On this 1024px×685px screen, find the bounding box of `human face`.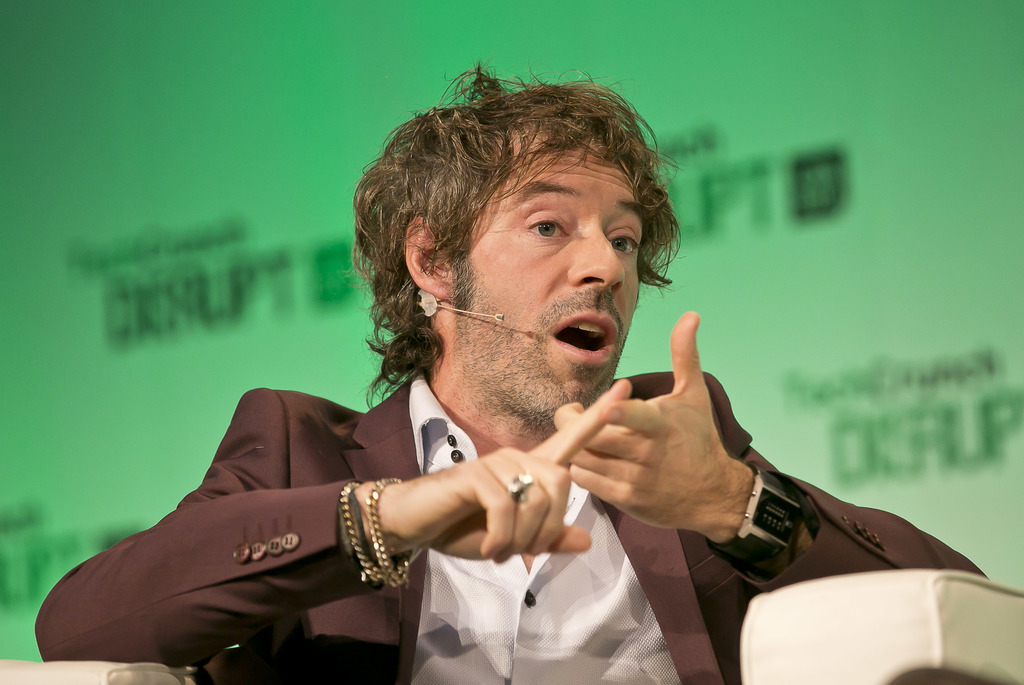
Bounding box: region(476, 137, 648, 415).
